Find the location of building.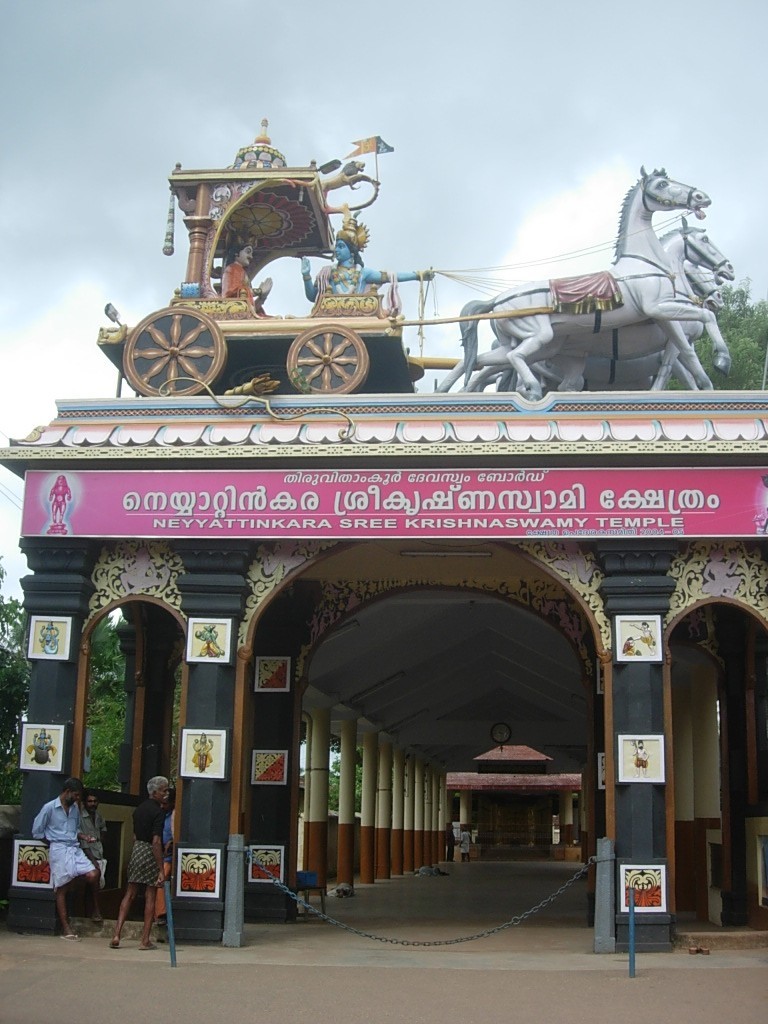
Location: x1=0, y1=107, x2=767, y2=963.
